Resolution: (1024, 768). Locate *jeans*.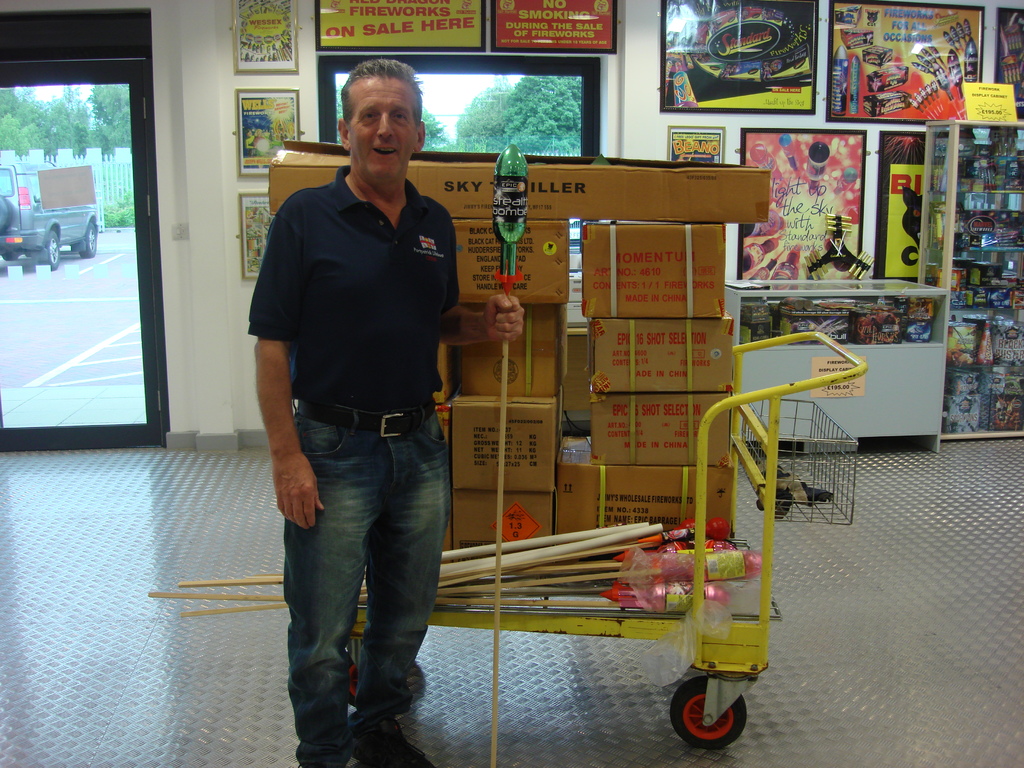
{"left": 270, "top": 383, "right": 446, "bottom": 758}.
